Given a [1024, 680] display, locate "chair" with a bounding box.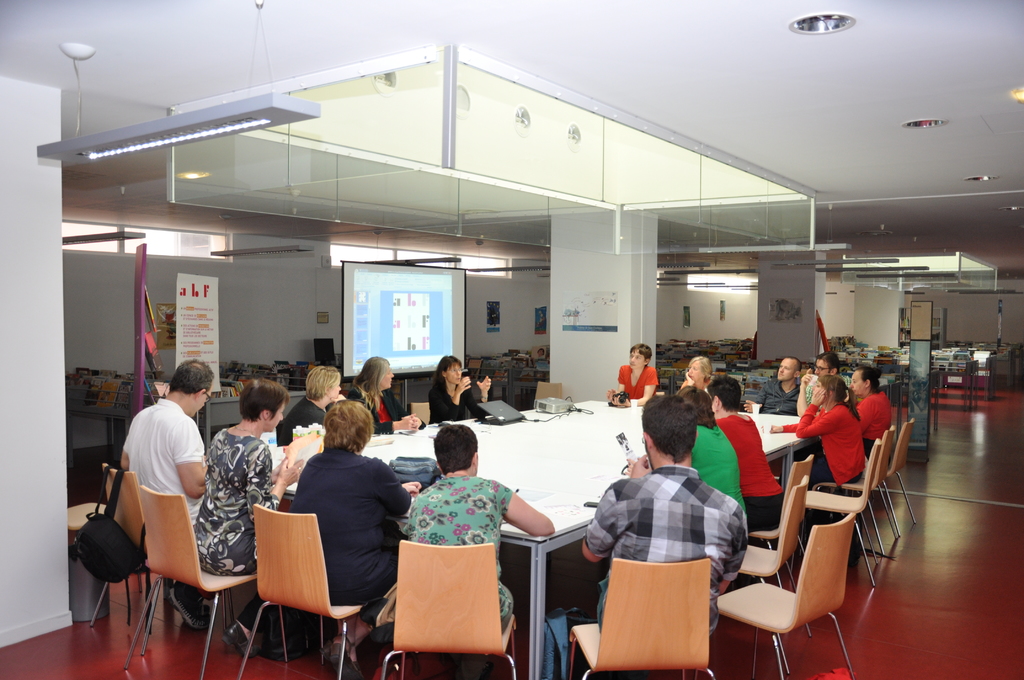
Located: (x1=792, y1=439, x2=881, y2=582).
